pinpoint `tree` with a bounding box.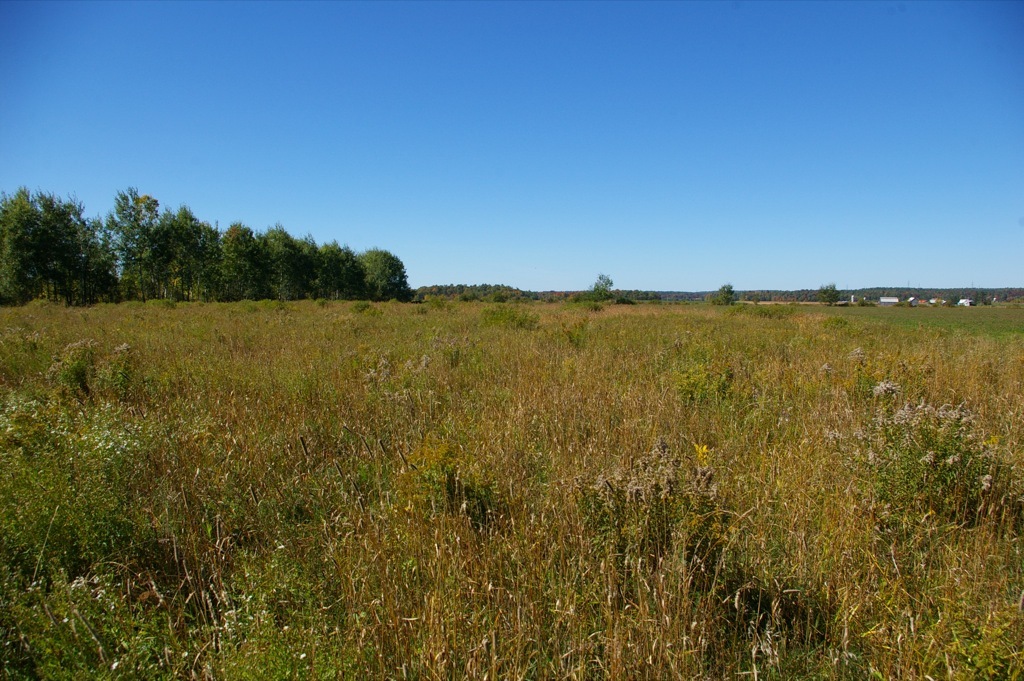
bbox=[0, 188, 122, 311].
